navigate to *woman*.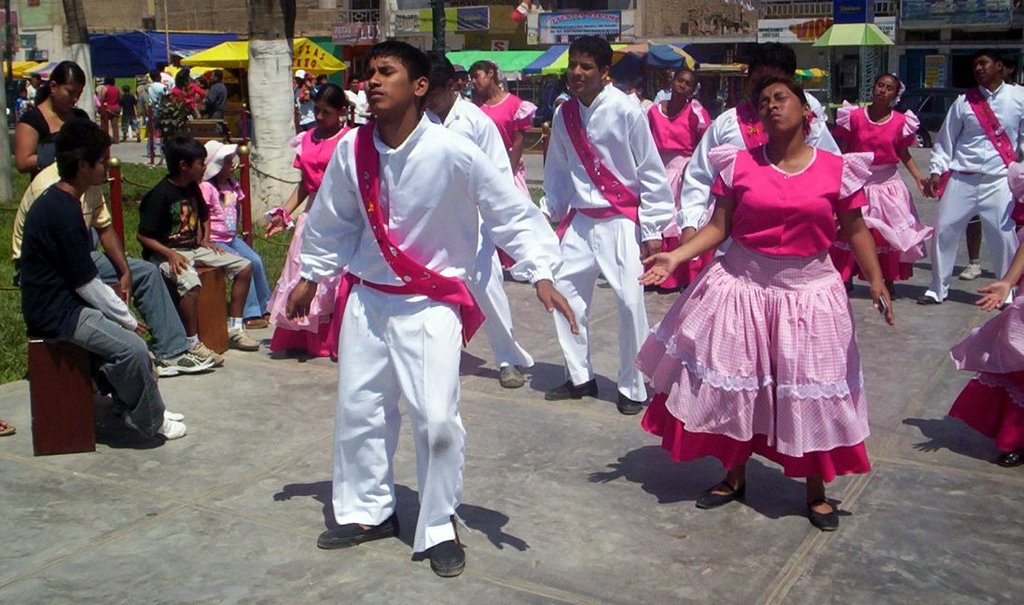
Navigation target: box=[640, 63, 723, 294].
